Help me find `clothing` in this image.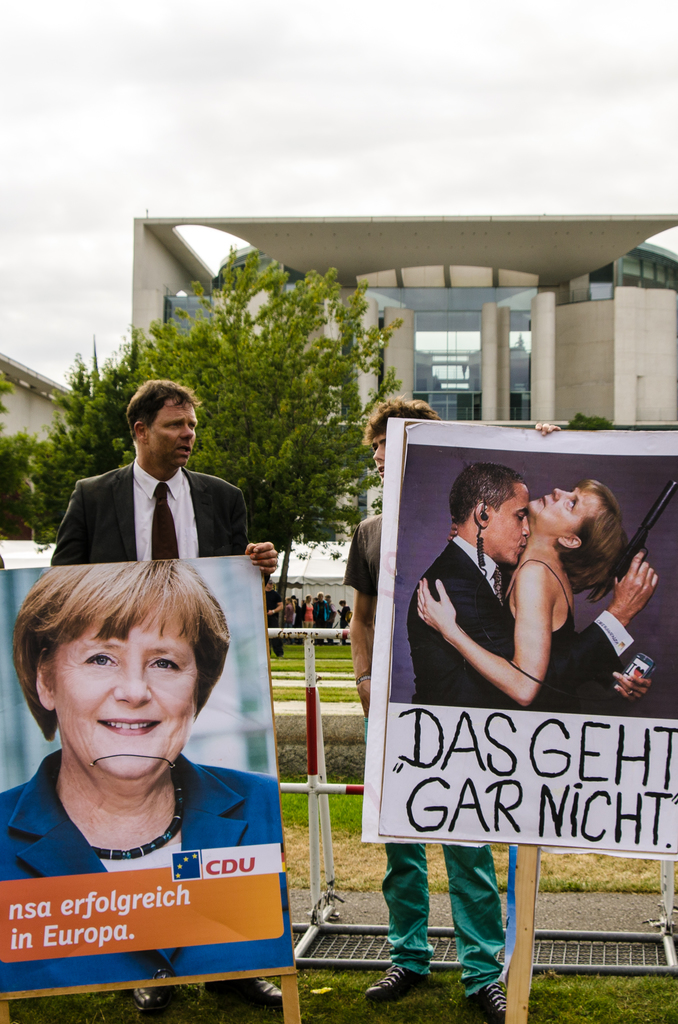
Found it: l=0, t=756, r=286, b=982.
